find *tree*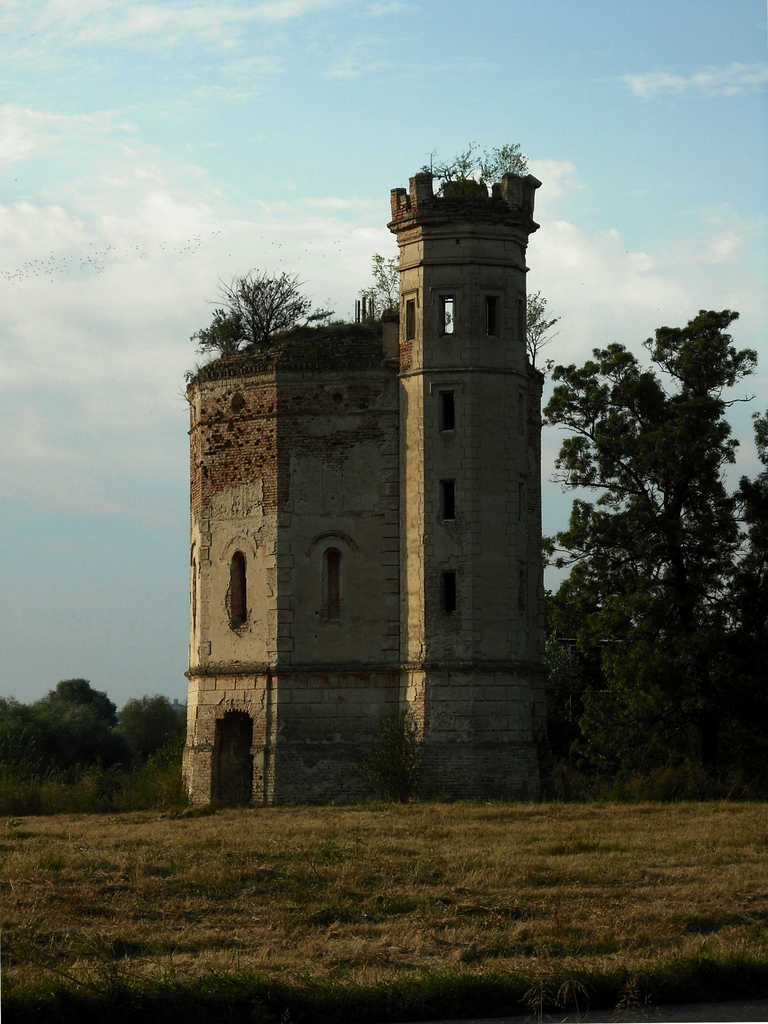
x1=524, y1=287, x2=569, y2=368
